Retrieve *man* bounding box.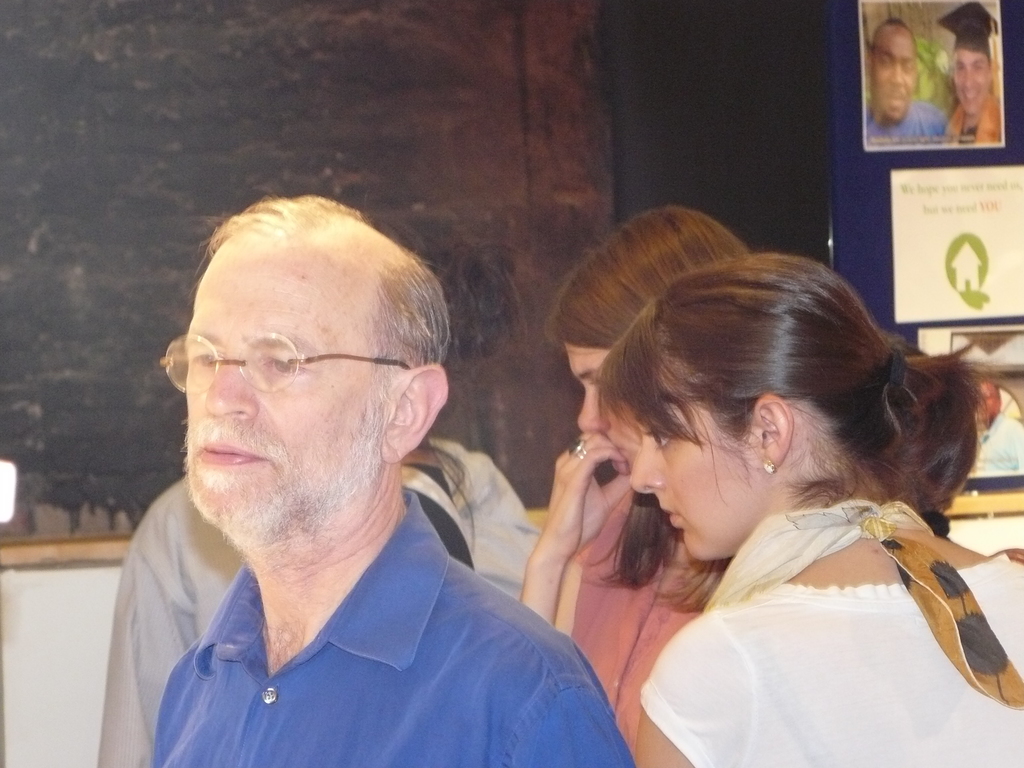
Bounding box: crop(103, 193, 648, 767).
